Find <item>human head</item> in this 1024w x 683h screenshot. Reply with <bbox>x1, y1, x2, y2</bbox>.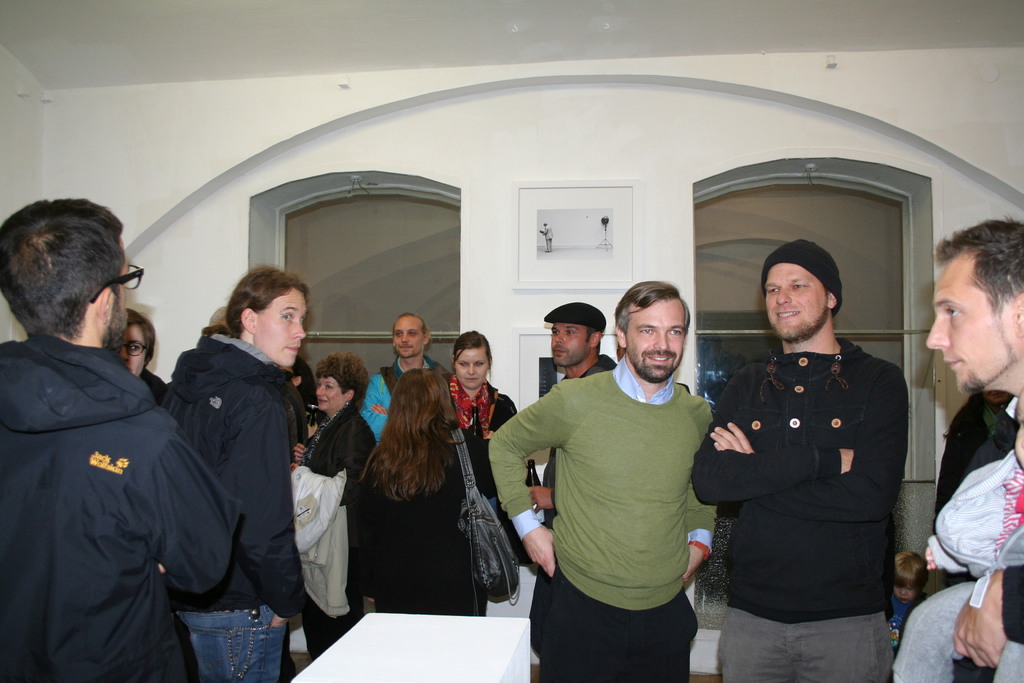
<bbox>5, 192, 145, 369</bbox>.
